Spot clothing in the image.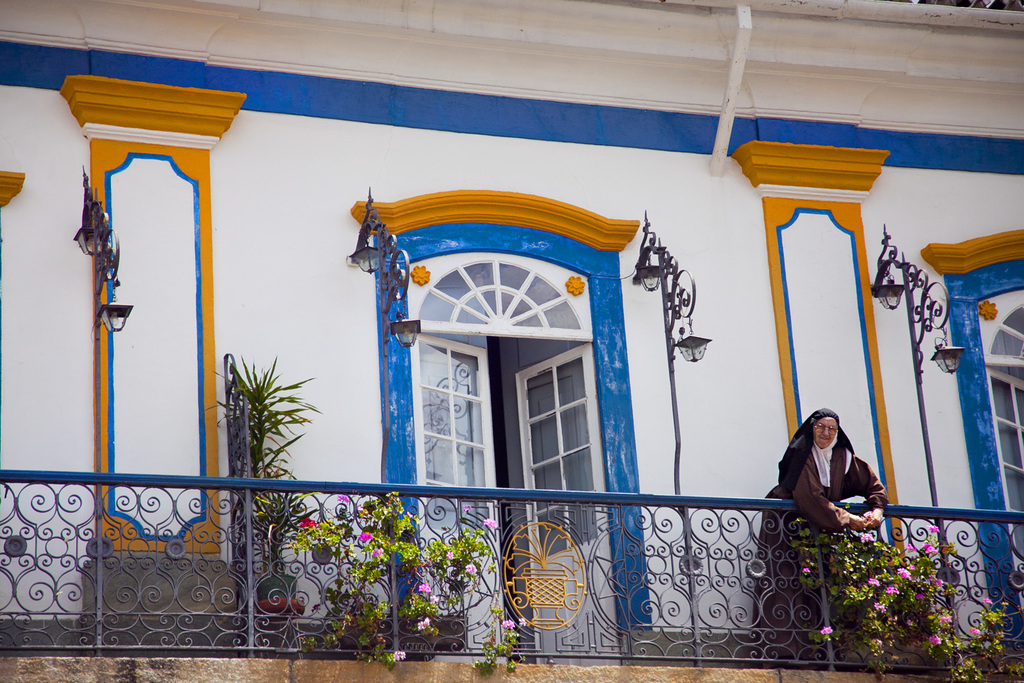
clothing found at Rect(752, 443, 888, 667).
